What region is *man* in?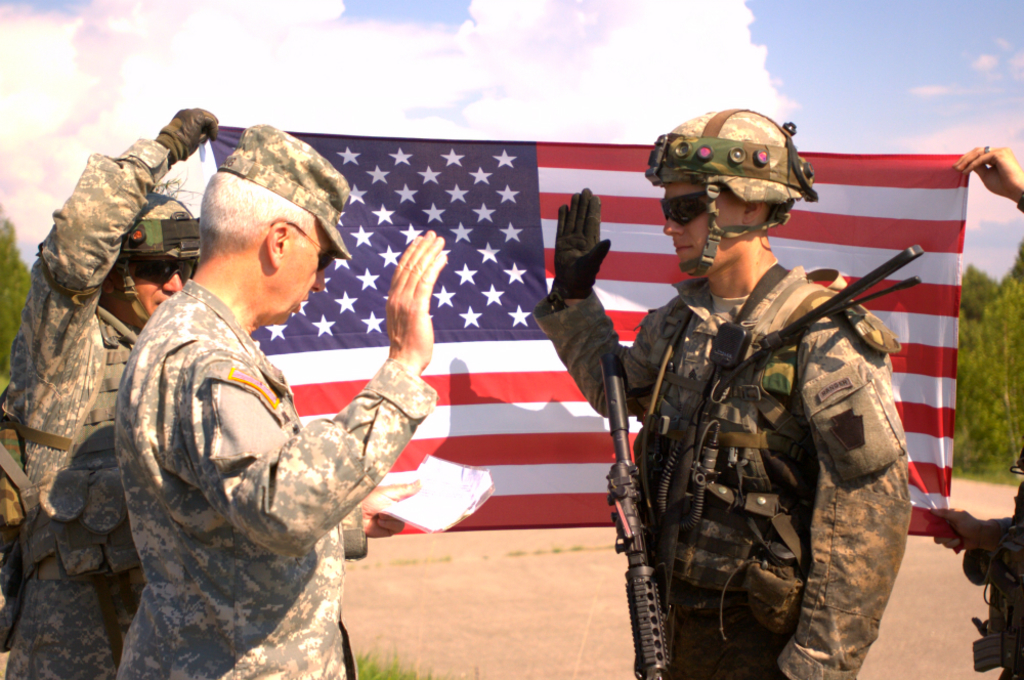
[531,99,924,679].
